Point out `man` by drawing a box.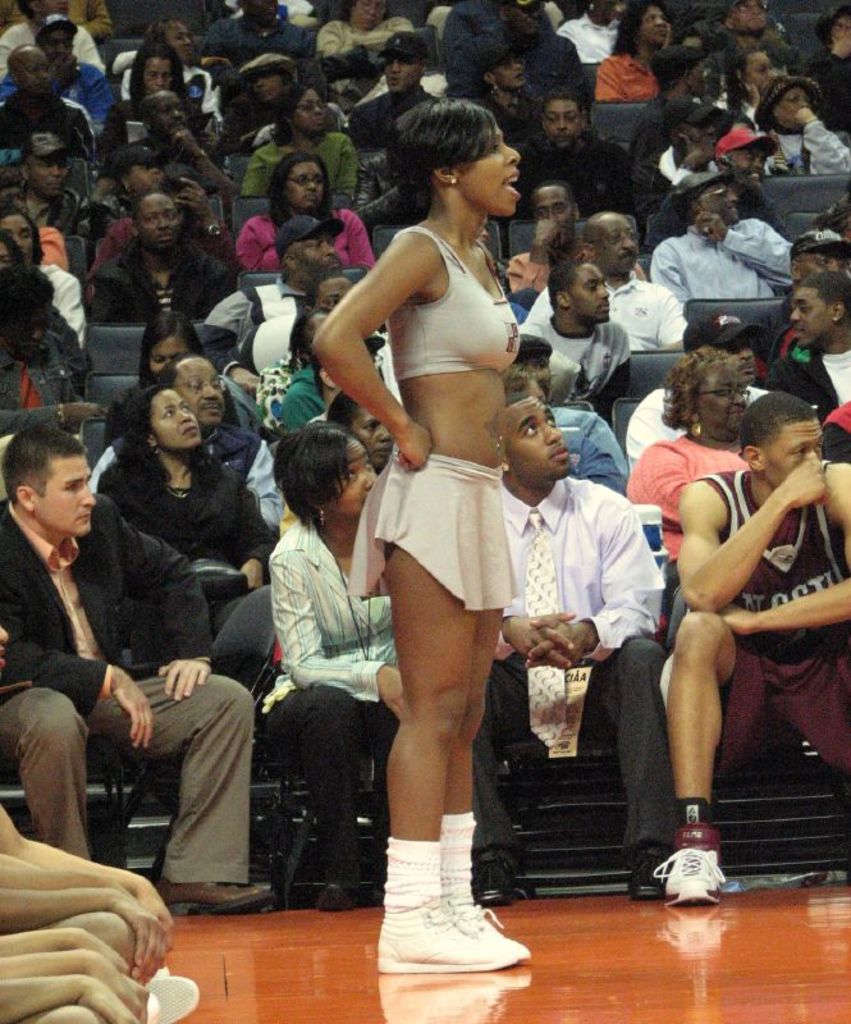
bbox=[655, 177, 804, 324].
